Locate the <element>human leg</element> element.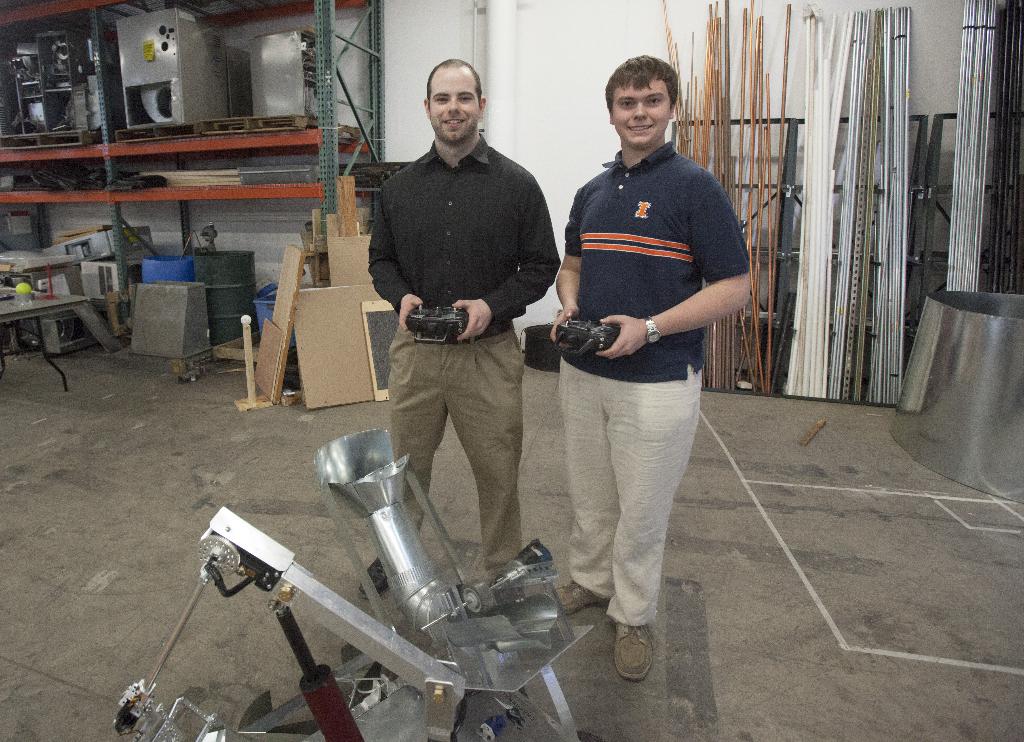
Element bbox: left=548, top=342, right=618, bottom=618.
